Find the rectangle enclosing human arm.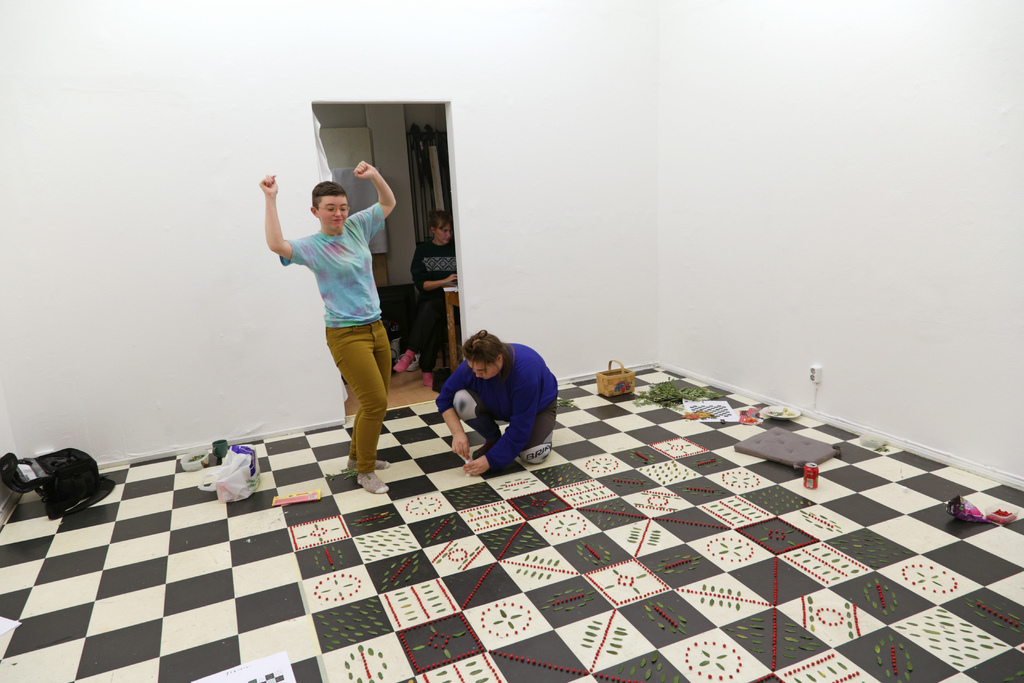
detection(349, 161, 399, 238).
